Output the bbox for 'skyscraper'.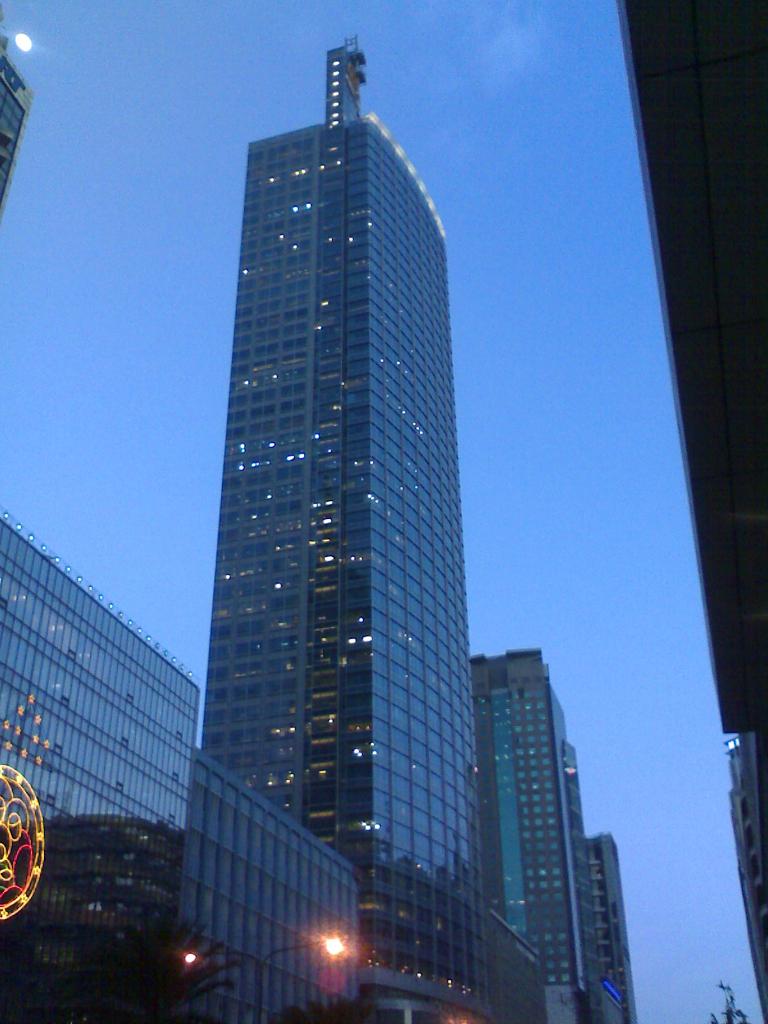
<region>157, 28, 567, 1023</region>.
